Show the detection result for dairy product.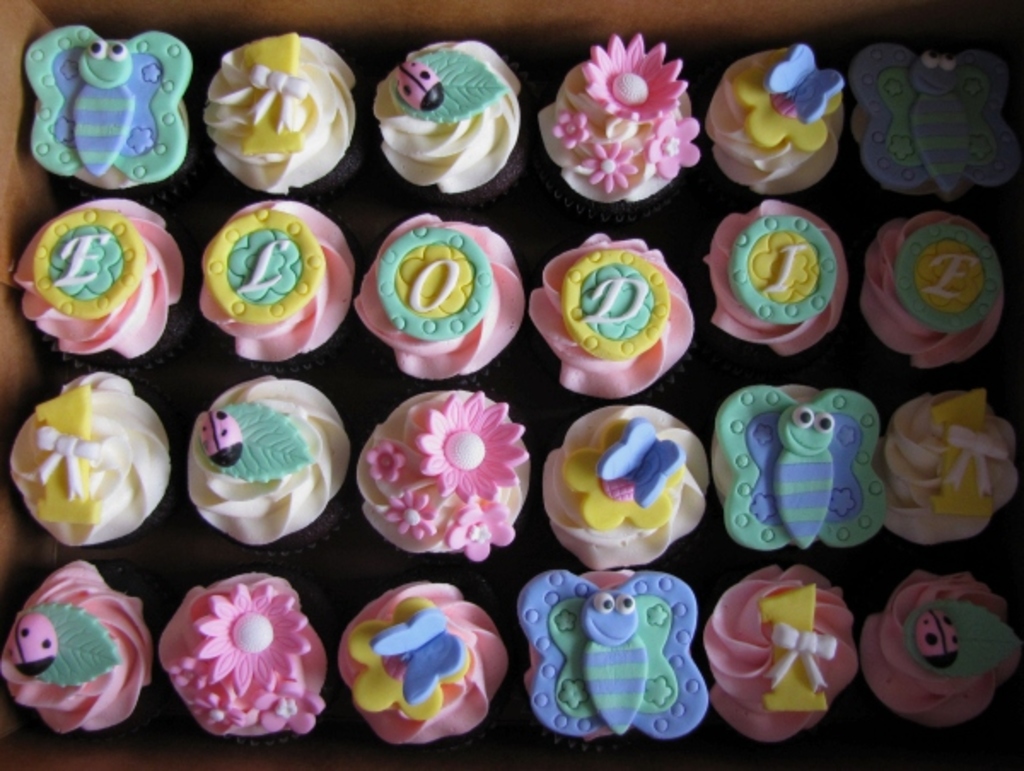
{"x1": 36, "y1": 31, "x2": 205, "y2": 196}.
